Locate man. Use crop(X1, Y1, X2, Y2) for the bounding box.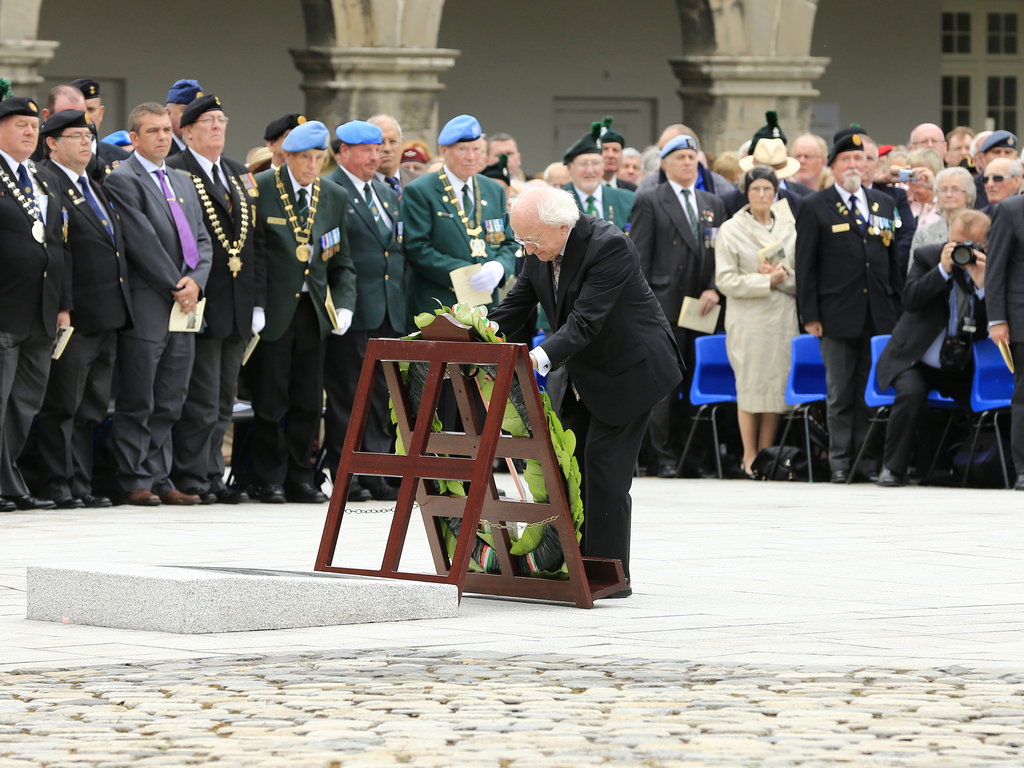
crop(165, 71, 207, 160).
